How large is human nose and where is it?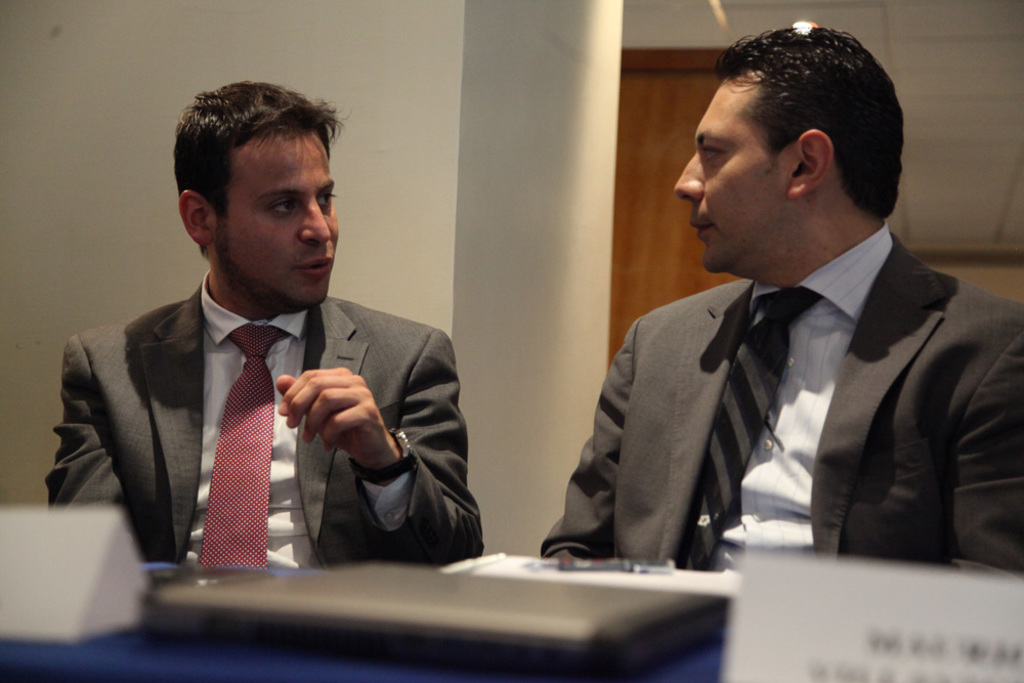
Bounding box: <bbox>673, 151, 706, 201</bbox>.
